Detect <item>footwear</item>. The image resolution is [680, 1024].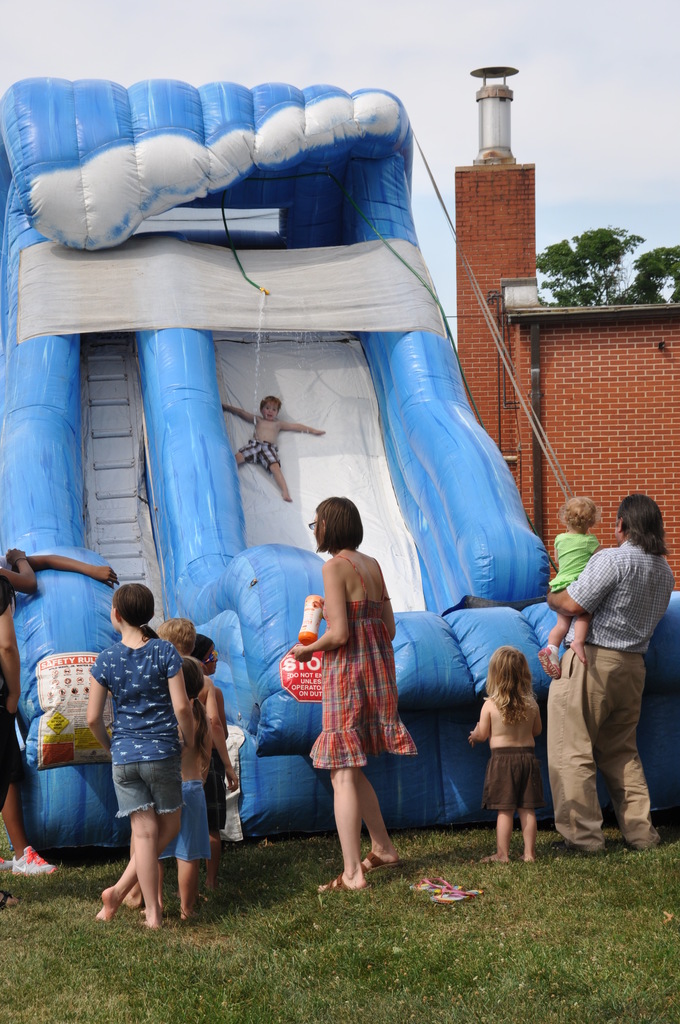
select_region(368, 849, 406, 868).
